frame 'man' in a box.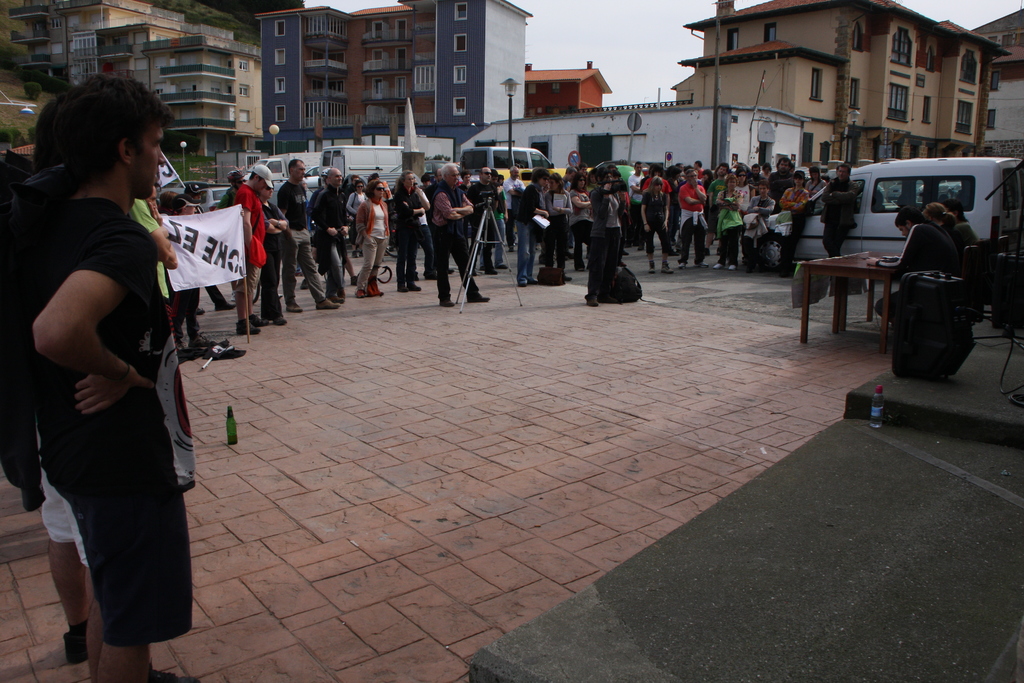
region(313, 170, 353, 298).
